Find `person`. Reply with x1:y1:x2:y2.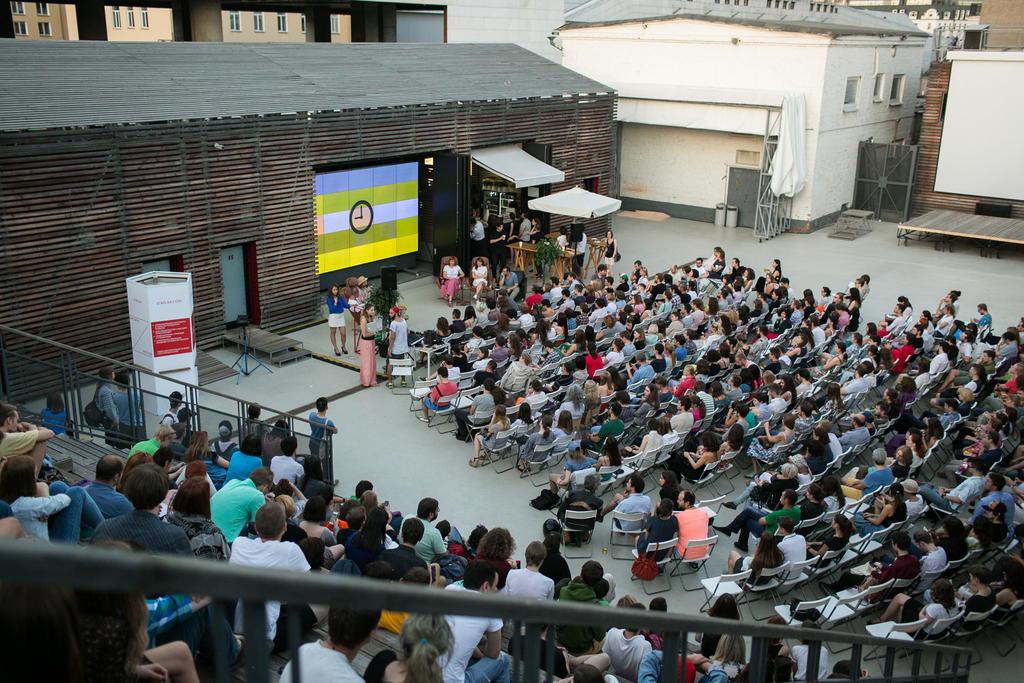
160:466:230:559.
